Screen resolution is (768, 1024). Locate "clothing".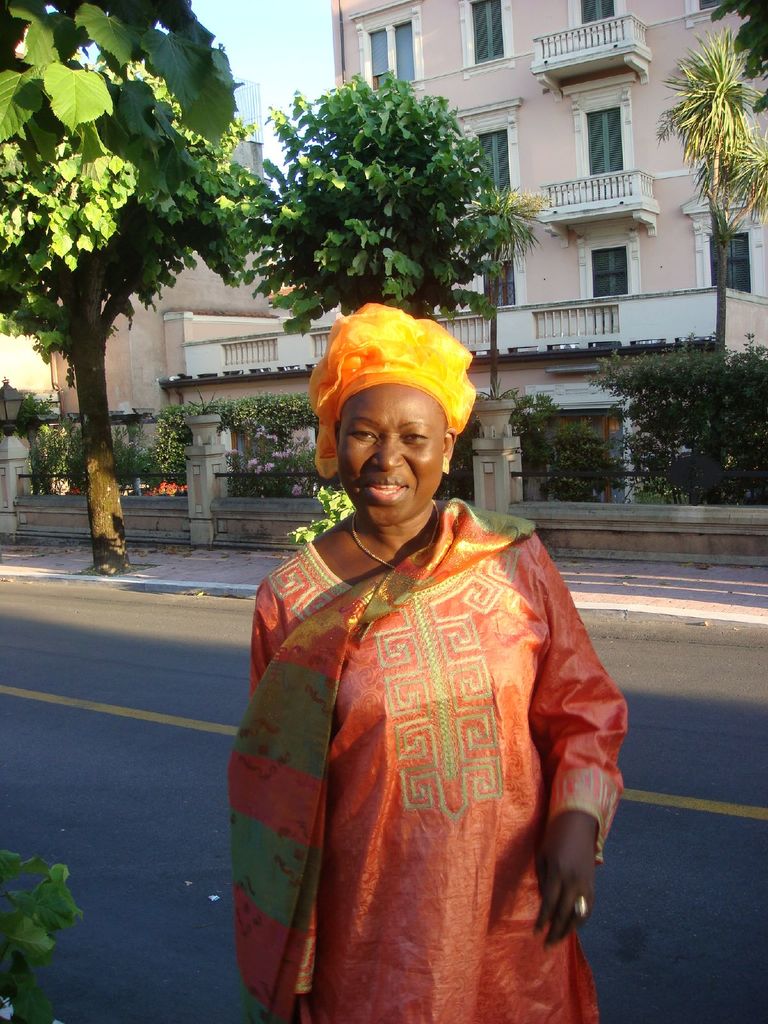
Rect(257, 468, 620, 1023).
